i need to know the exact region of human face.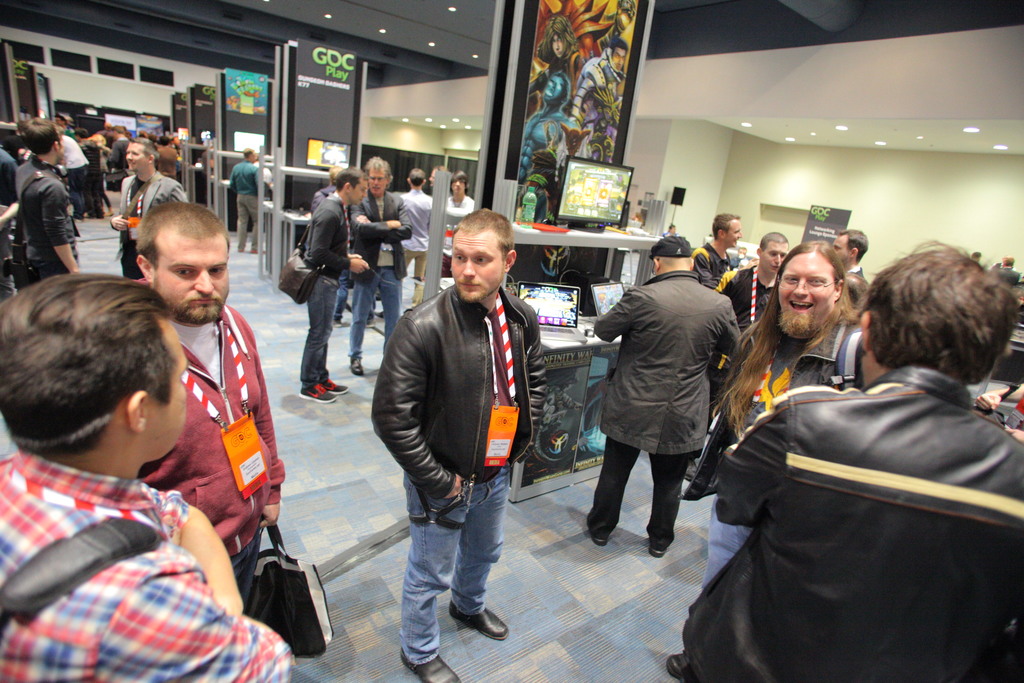
Region: rect(782, 248, 835, 342).
